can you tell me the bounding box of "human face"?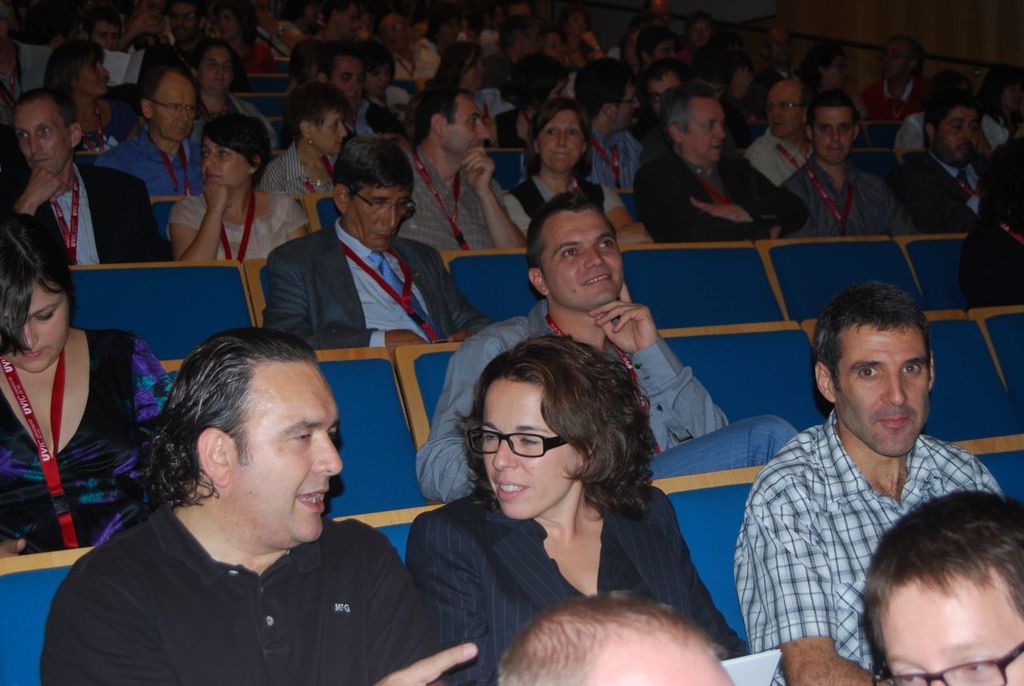
bbox=[347, 182, 410, 248].
